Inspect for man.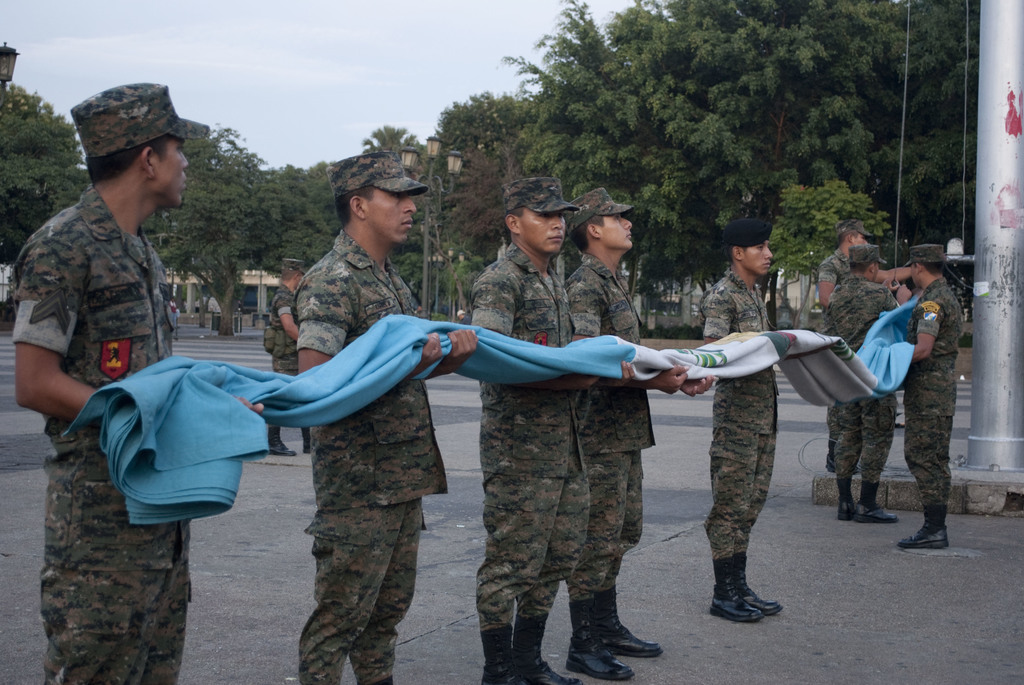
Inspection: 820 222 913 319.
